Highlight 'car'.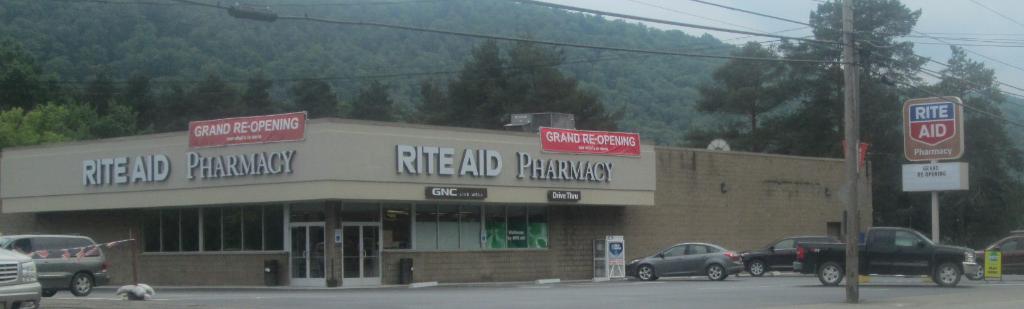
Highlighted region: bbox=[973, 229, 1023, 276].
